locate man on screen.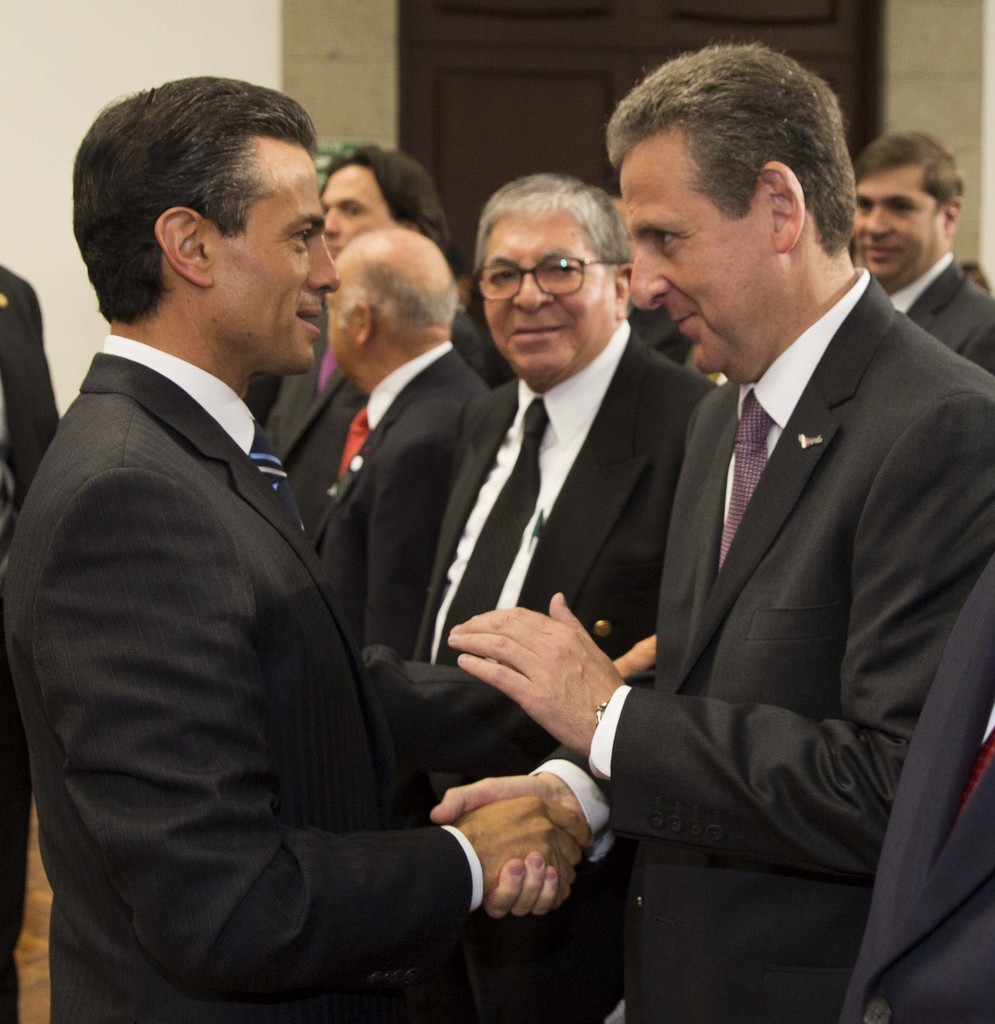
On screen at 0,68,605,1023.
